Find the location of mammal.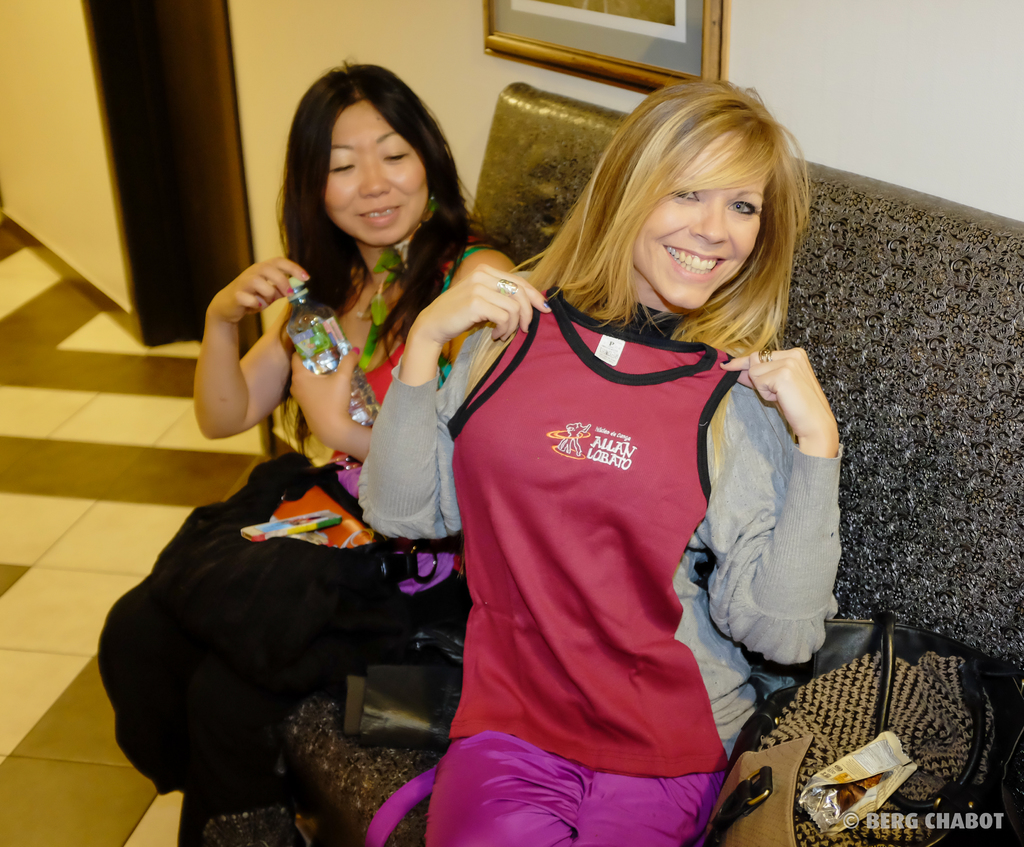
Location: bbox=[93, 63, 518, 846].
